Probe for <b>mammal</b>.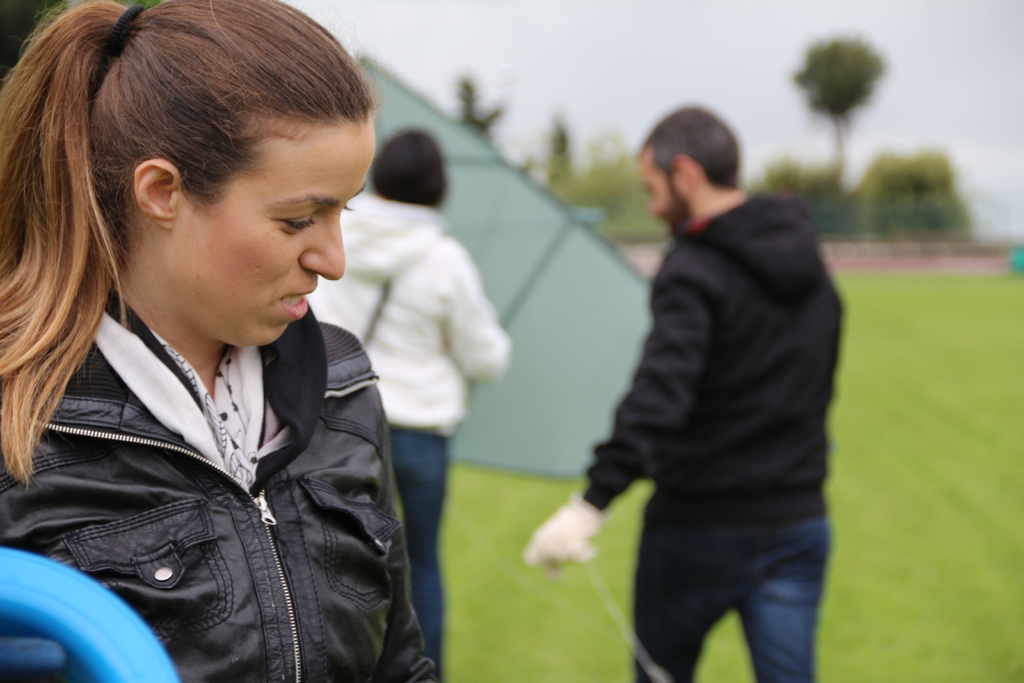
Probe result: (312, 126, 515, 682).
